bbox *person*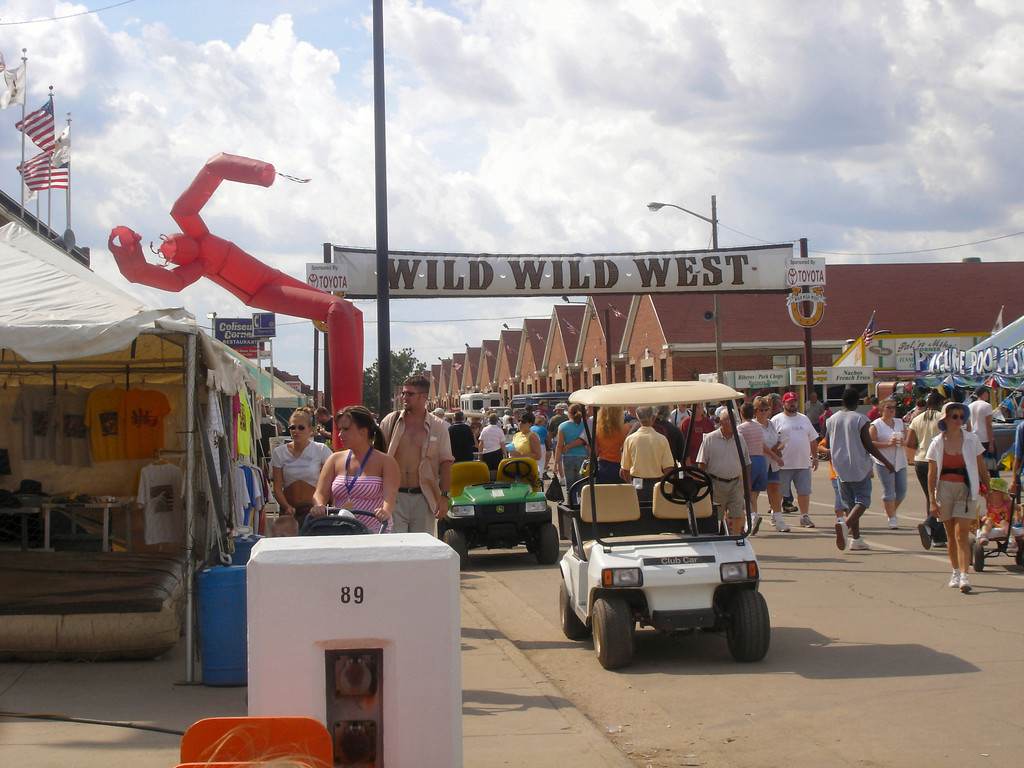
[left=478, top=410, right=506, bottom=461]
